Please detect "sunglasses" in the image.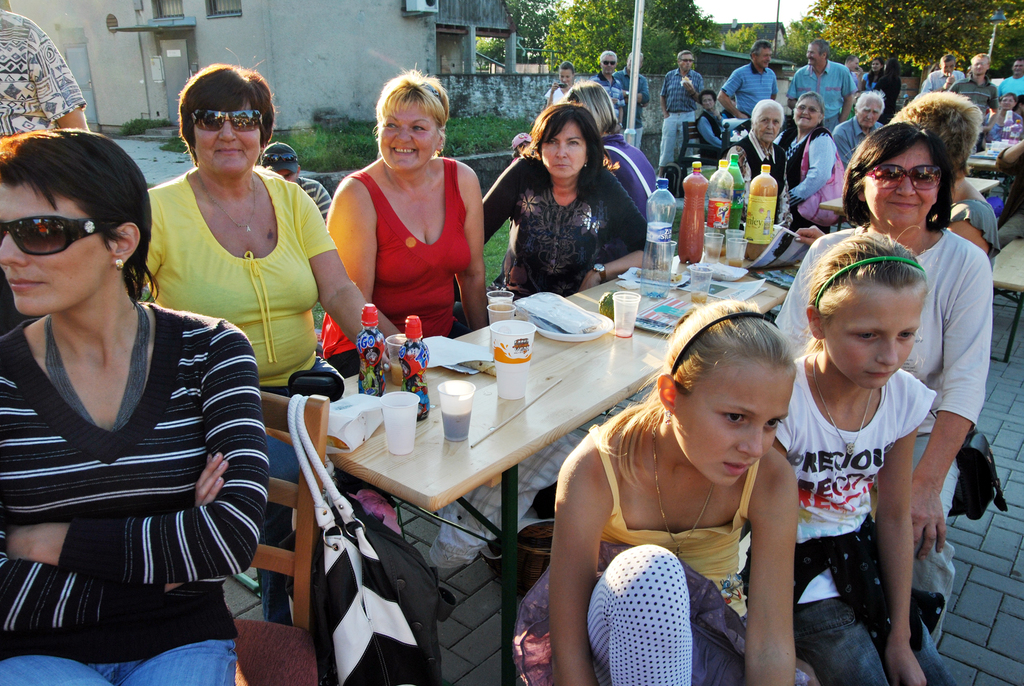
[left=605, top=60, right=616, bottom=67].
